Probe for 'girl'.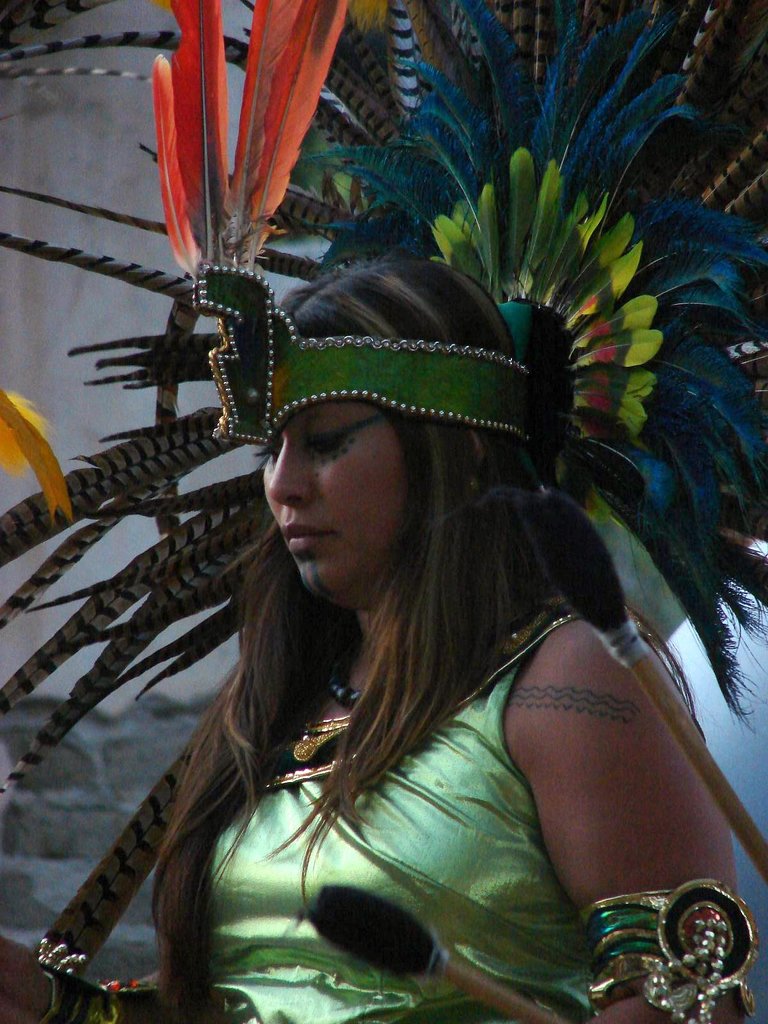
Probe result: rect(0, 0, 767, 1023).
